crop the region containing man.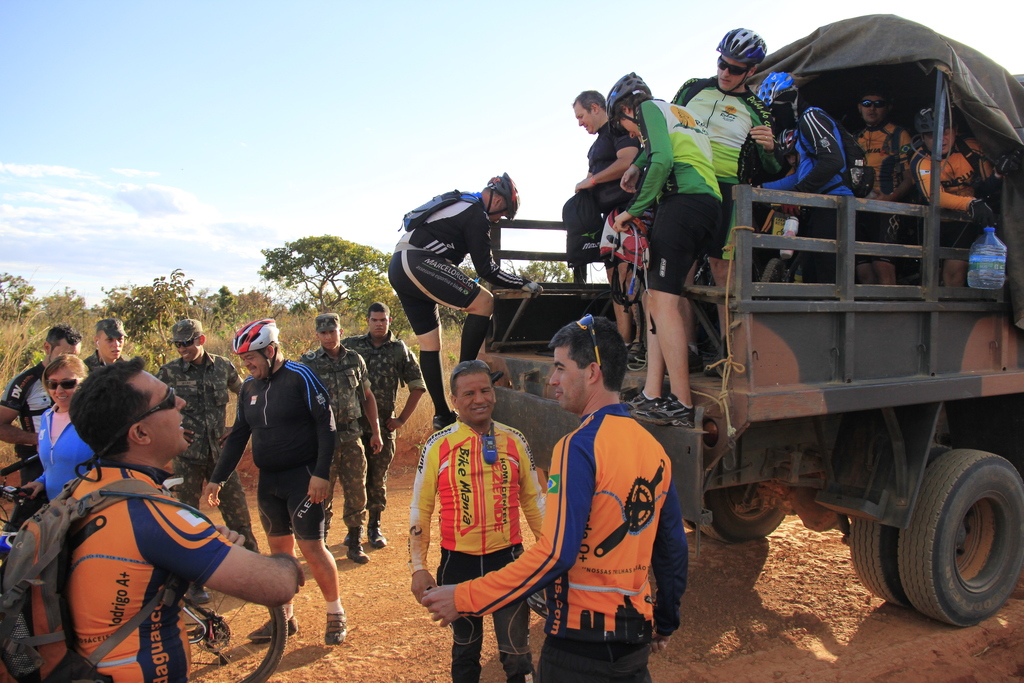
Crop region: 854,92,923,286.
